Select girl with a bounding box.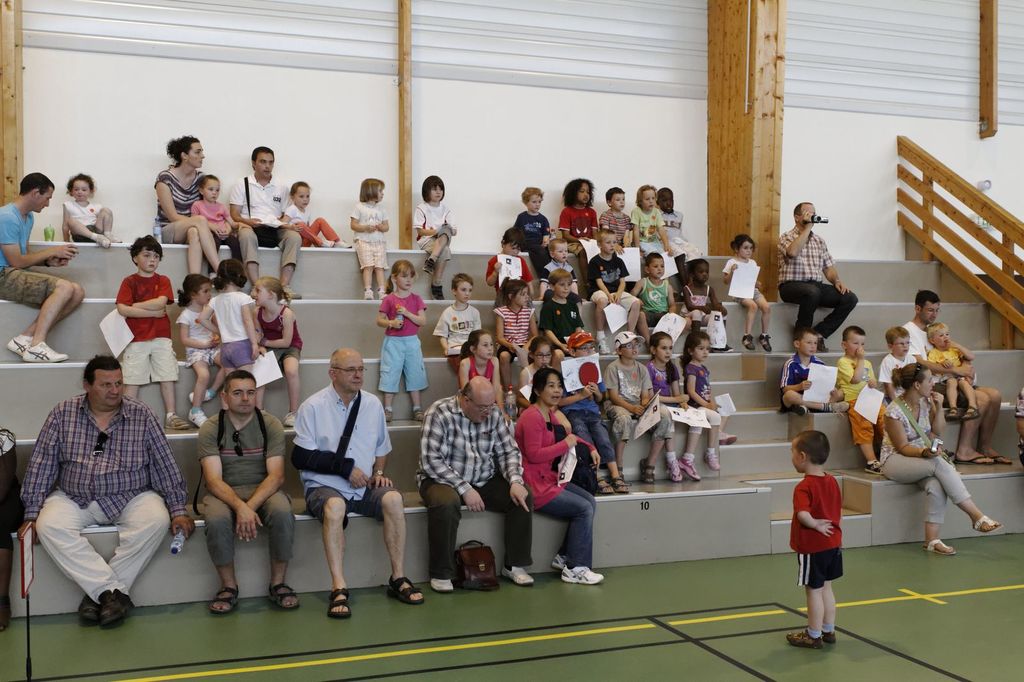
647:331:702:484.
